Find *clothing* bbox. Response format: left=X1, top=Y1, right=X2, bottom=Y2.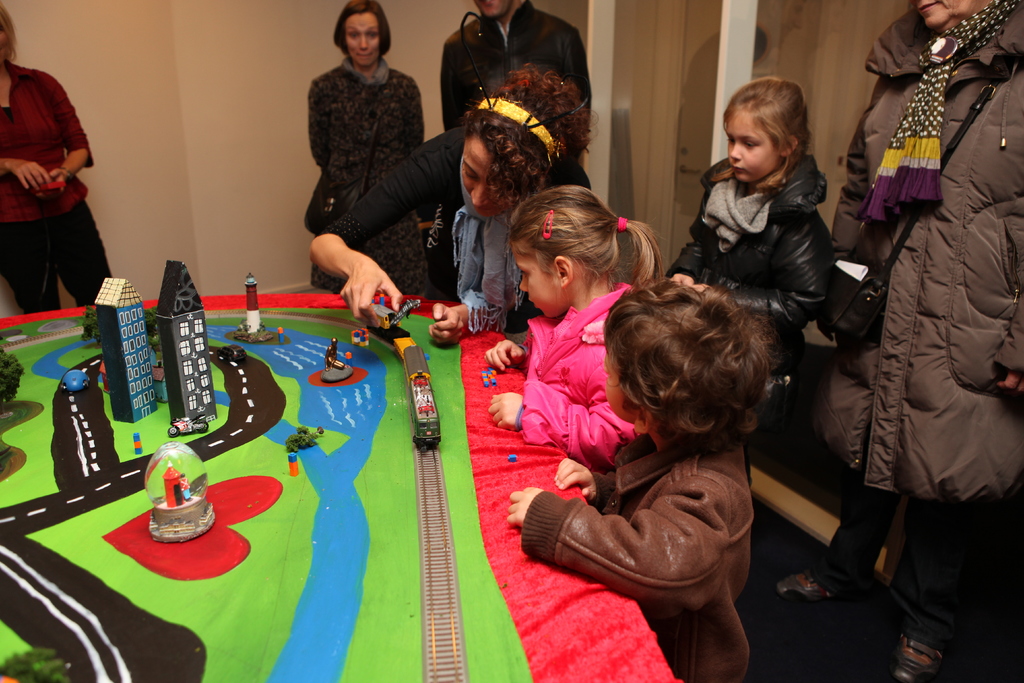
left=438, top=0, right=590, bottom=203.
